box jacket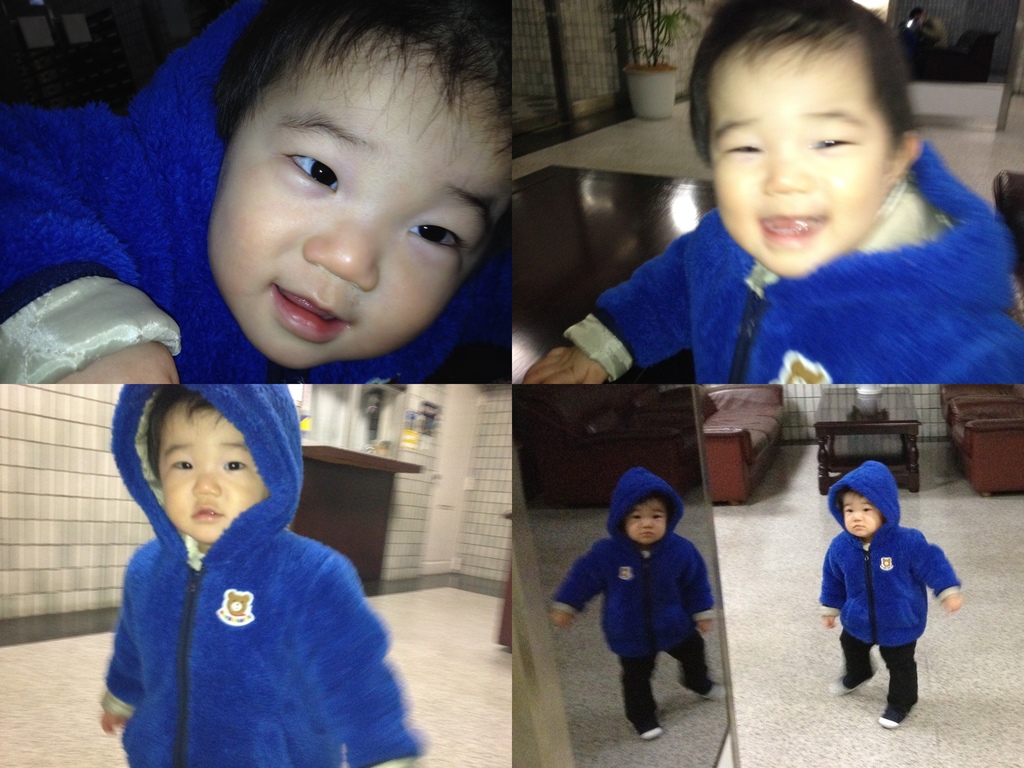
{"x1": 558, "y1": 467, "x2": 715, "y2": 653}
